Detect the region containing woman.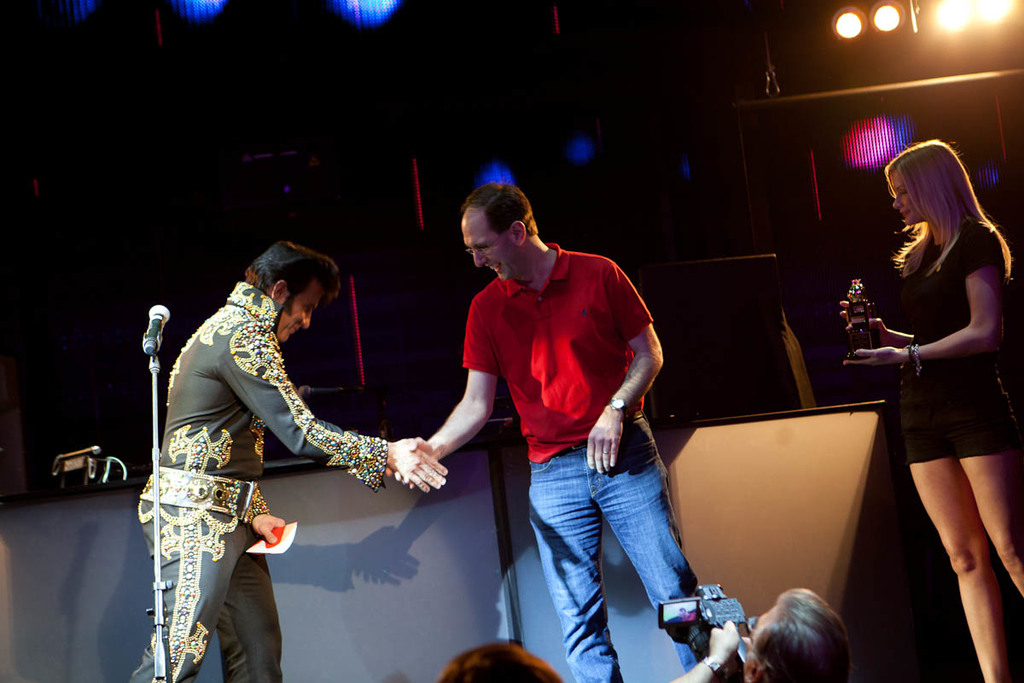
detection(858, 102, 1015, 639).
